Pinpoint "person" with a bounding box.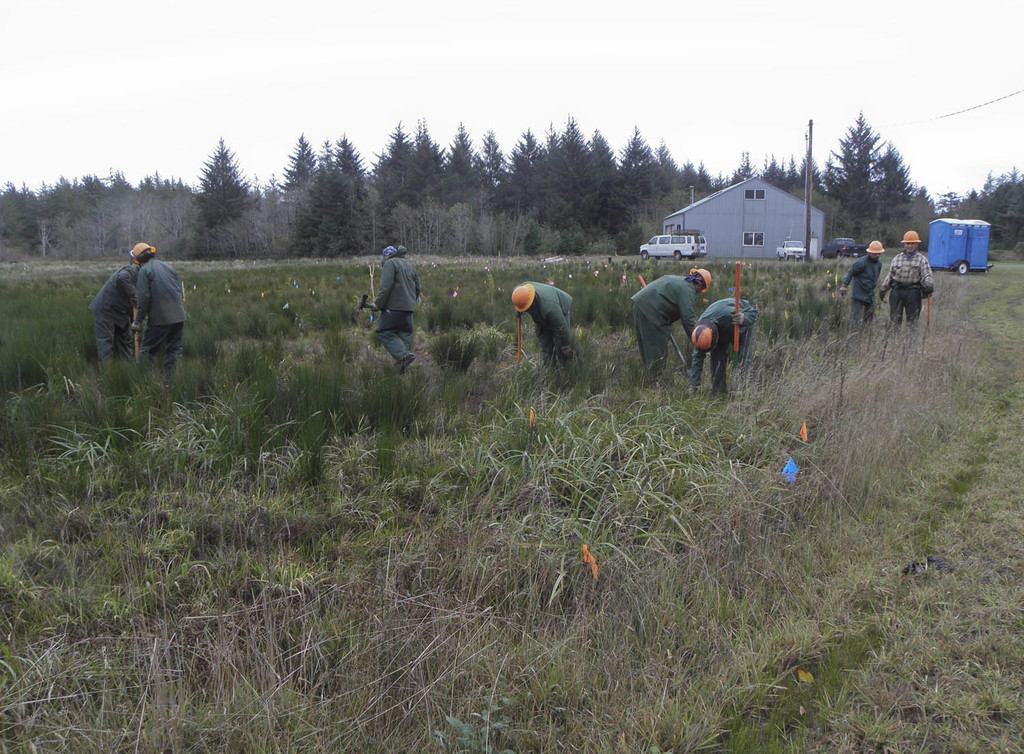
(left=132, top=242, right=186, bottom=373).
